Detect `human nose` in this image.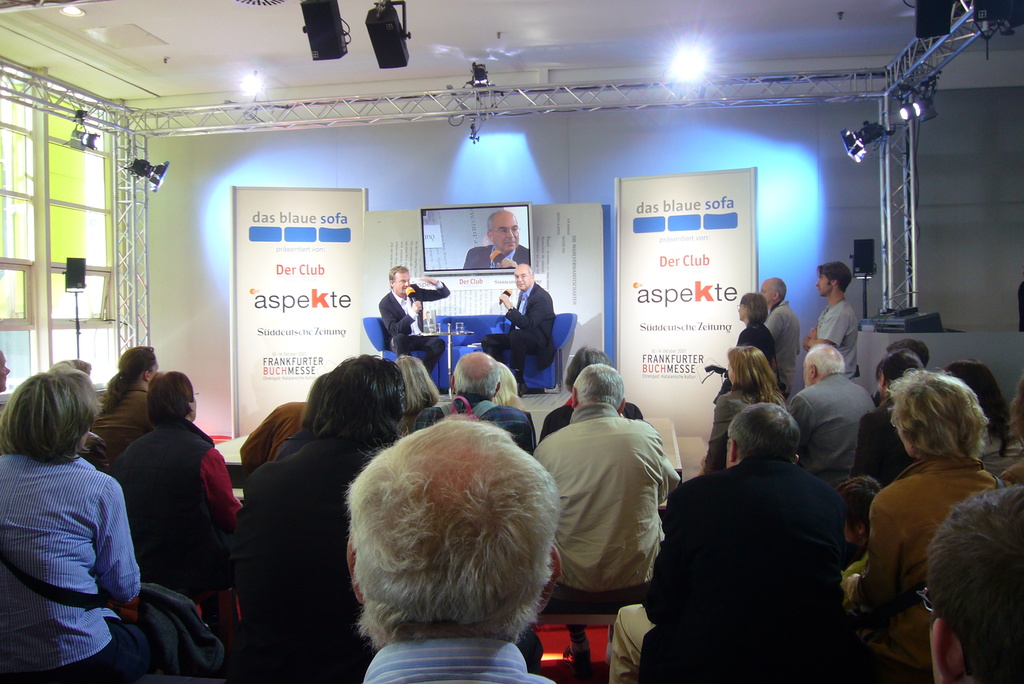
Detection: (x1=518, y1=275, x2=522, y2=282).
